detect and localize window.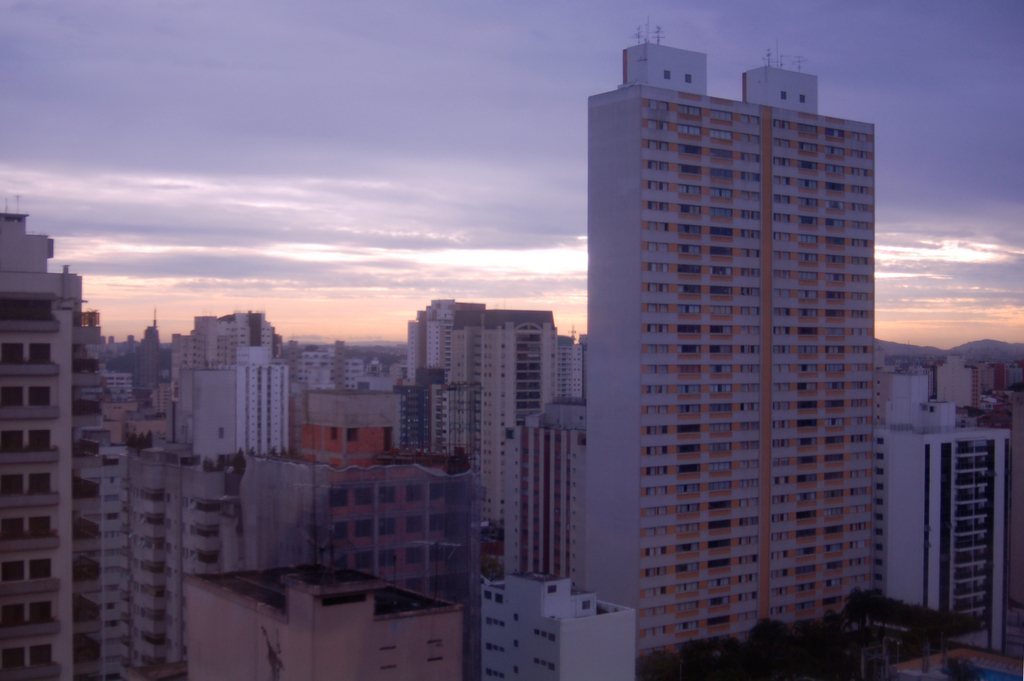
Localized at [x1=434, y1=546, x2=442, y2=561].
